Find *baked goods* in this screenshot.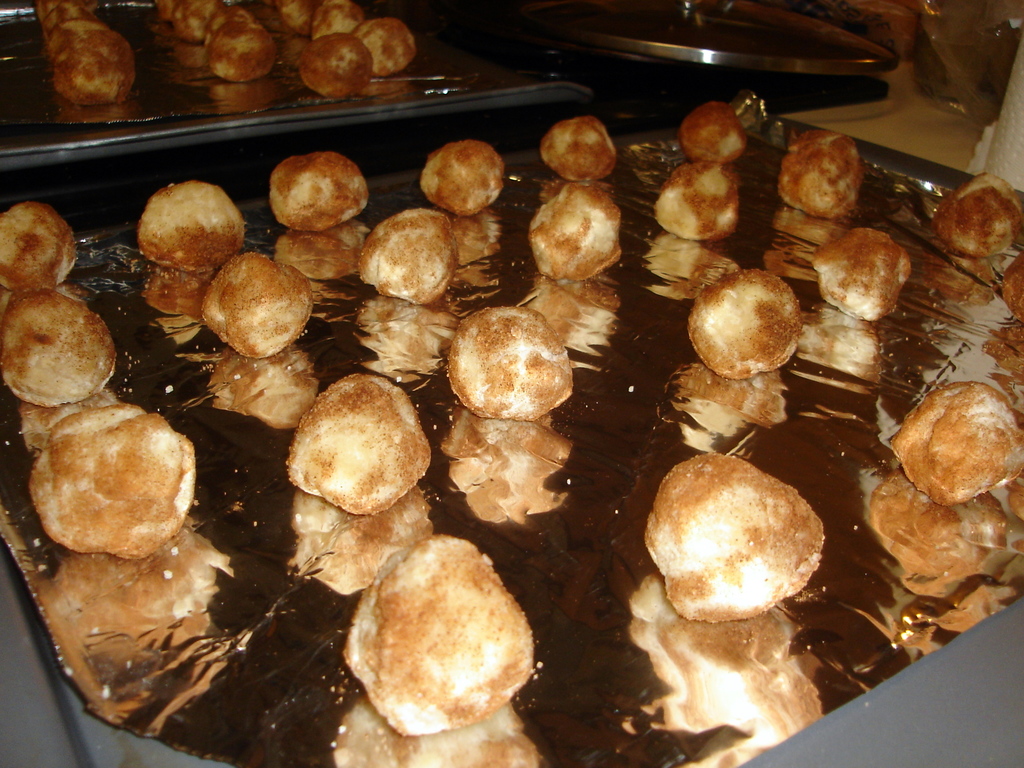
The bounding box for *baked goods* is l=929, t=170, r=1023, b=257.
